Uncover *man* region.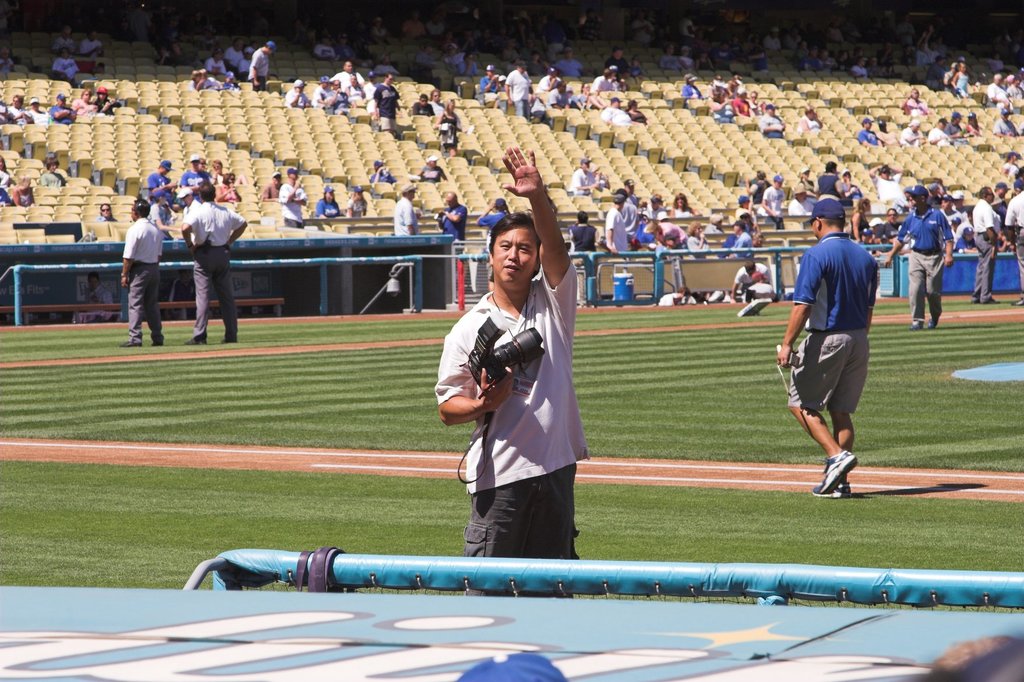
Uncovered: select_region(572, 167, 602, 194).
